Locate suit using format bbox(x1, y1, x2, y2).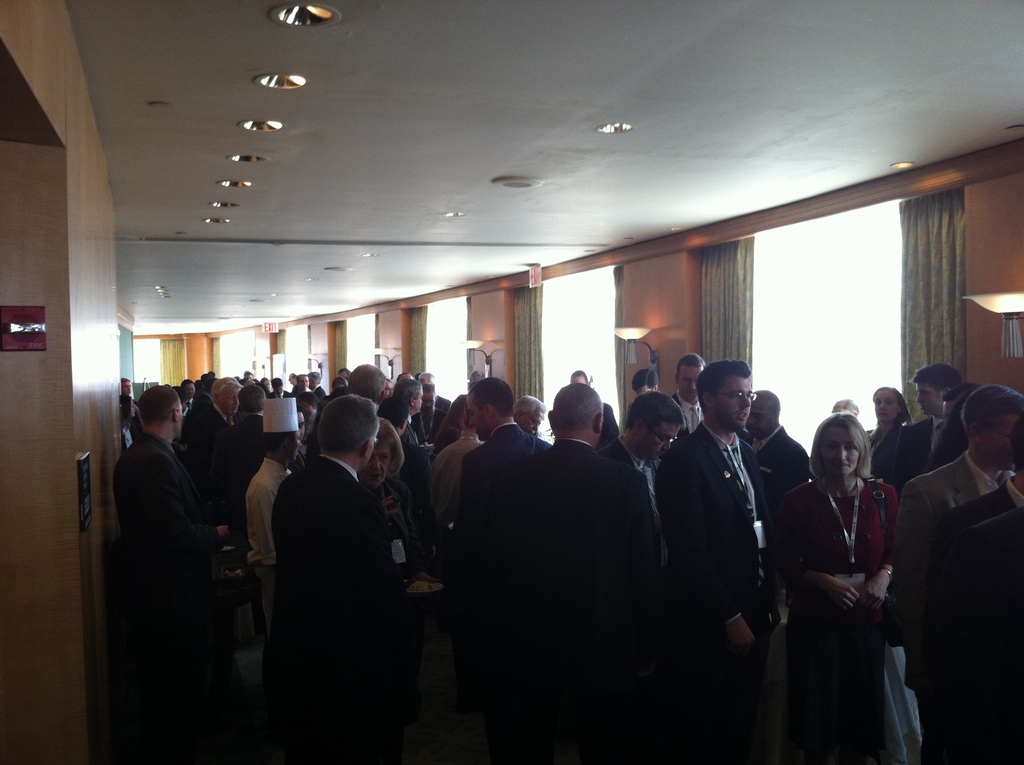
bbox(274, 391, 290, 396).
